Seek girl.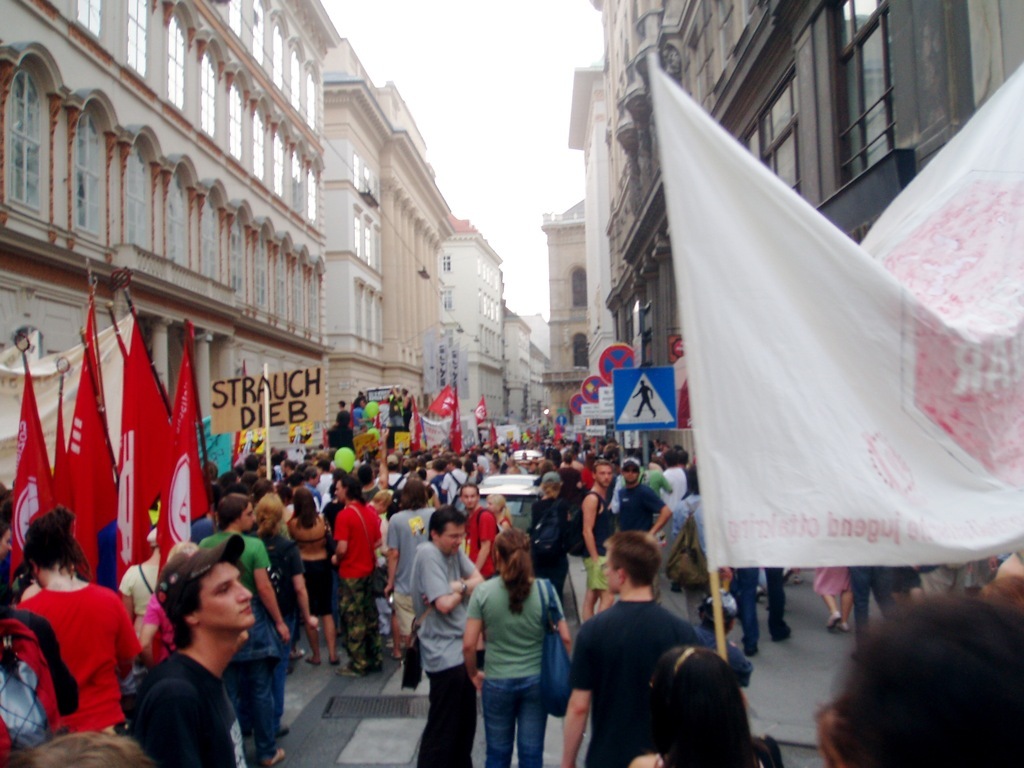
{"x1": 0, "y1": 497, "x2": 155, "y2": 736}.
